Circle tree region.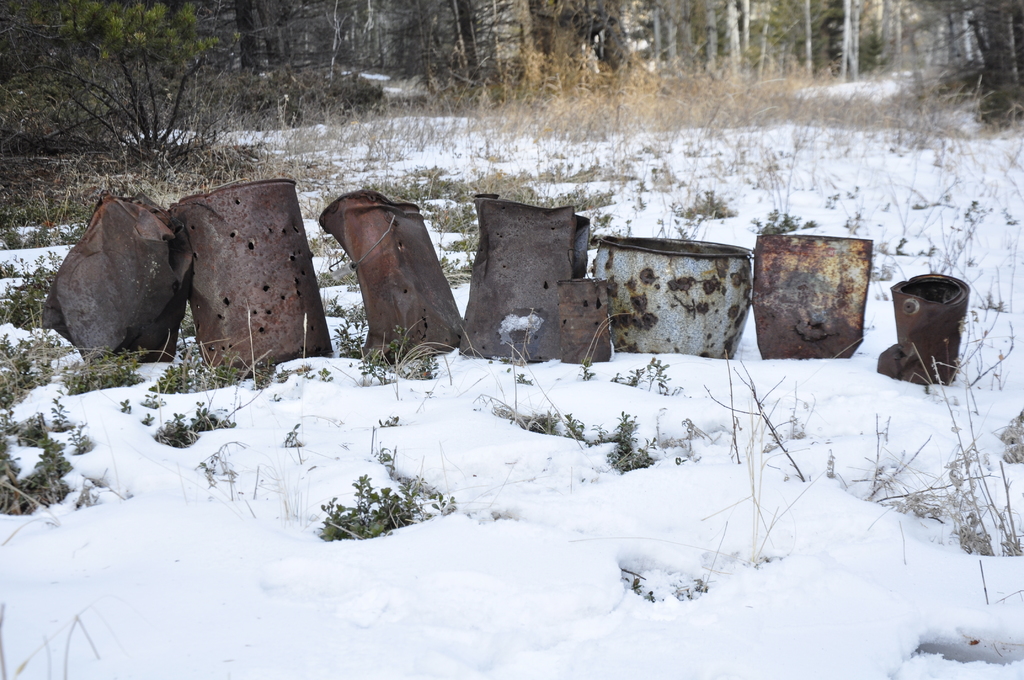
Region: left=0, top=0, right=252, bottom=249.
